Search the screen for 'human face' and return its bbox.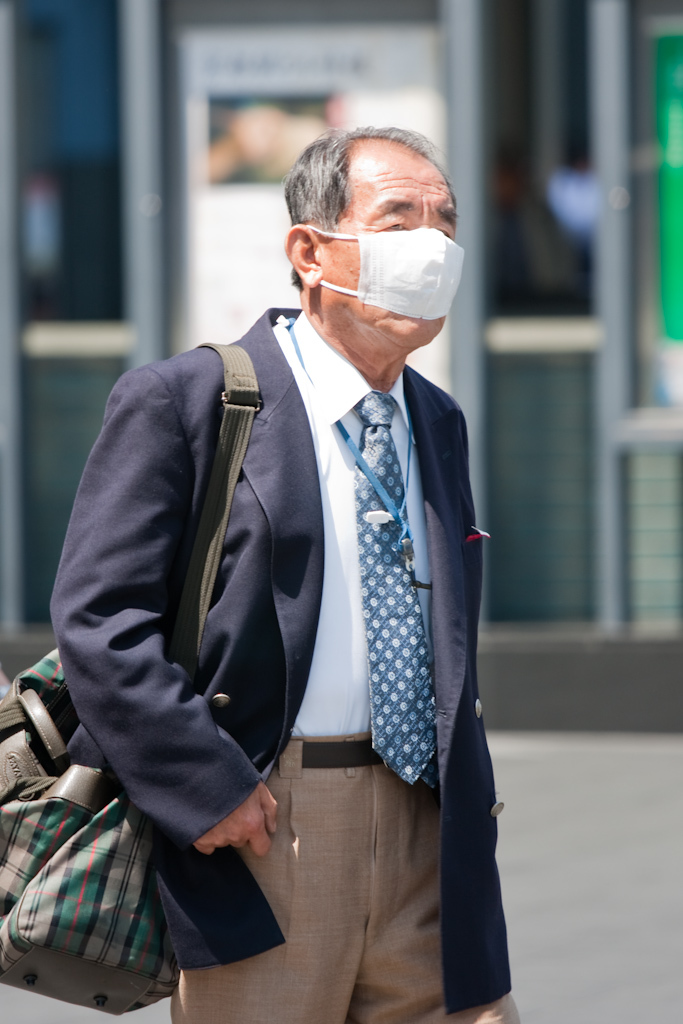
Found: box=[319, 143, 458, 345].
